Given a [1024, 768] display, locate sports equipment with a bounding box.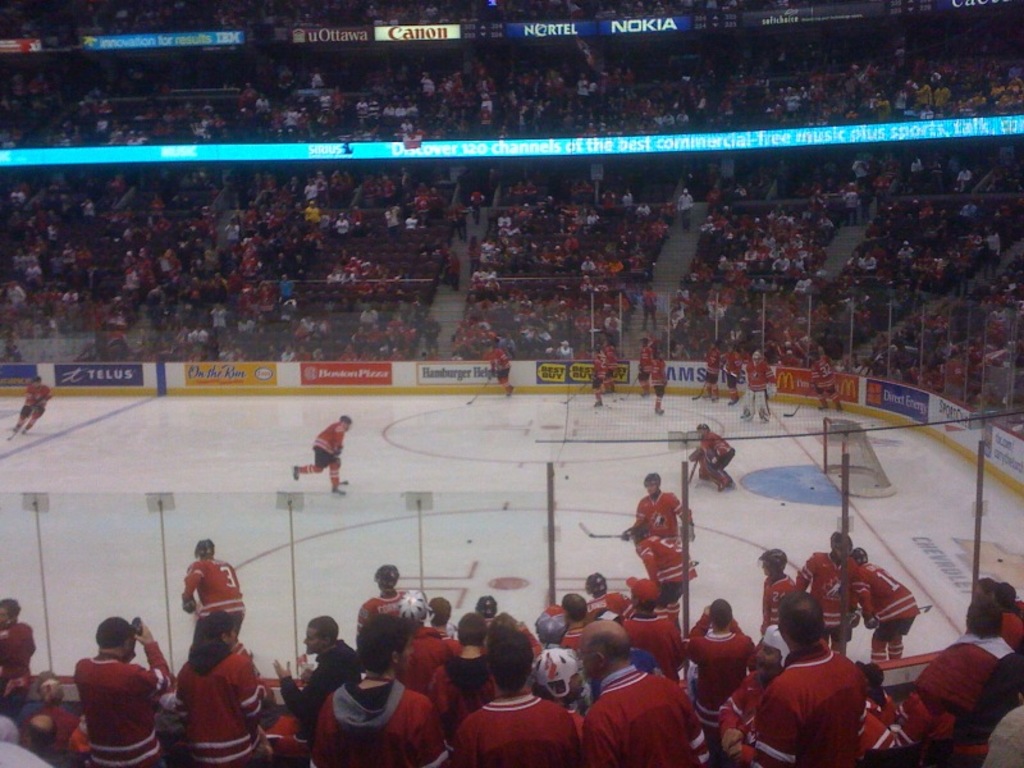
Located: bbox=(339, 413, 353, 429).
